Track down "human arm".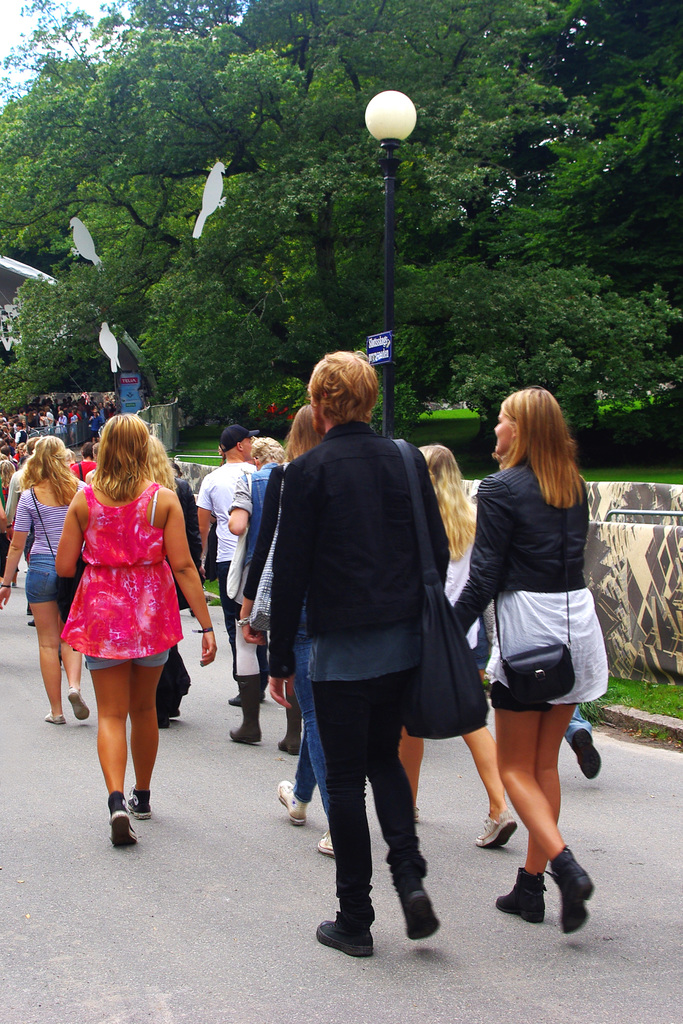
Tracked to region(452, 475, 519, 634).
